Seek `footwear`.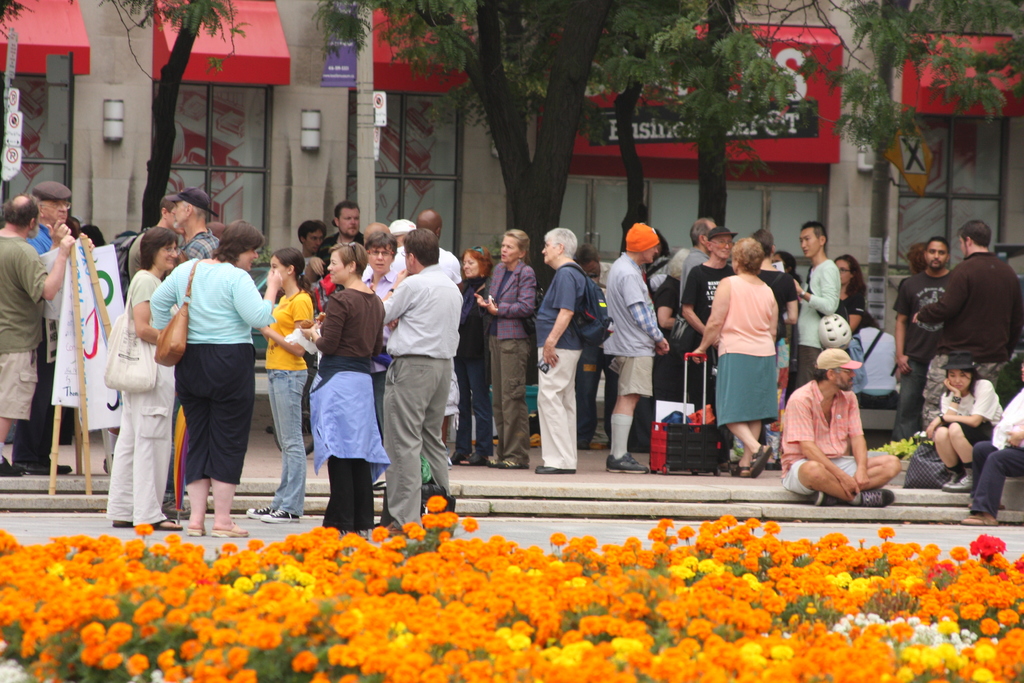
box=[957, 507, 996, 528].
